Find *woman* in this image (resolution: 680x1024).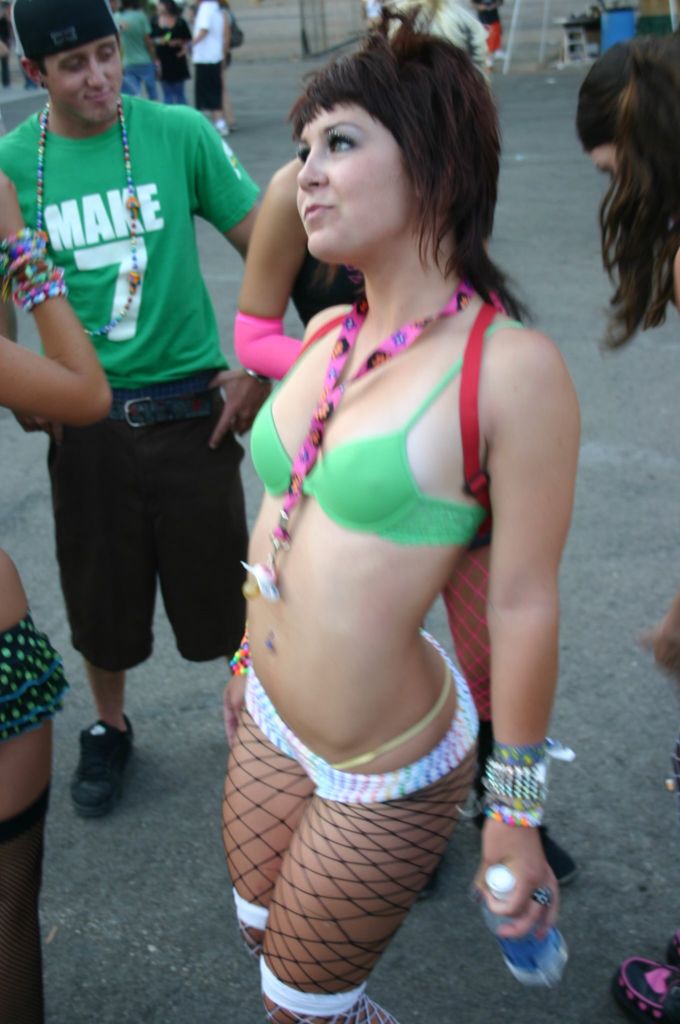
box(576, 28, 679, 682).
